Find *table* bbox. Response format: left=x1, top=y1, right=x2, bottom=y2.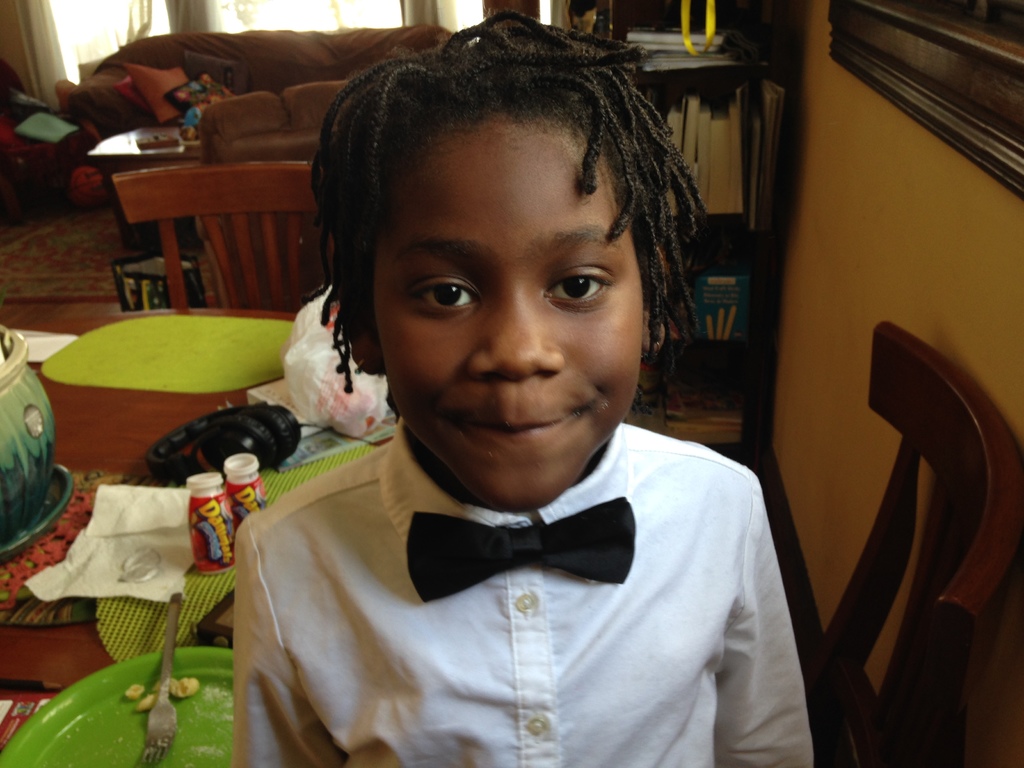
left=86, top=125, right=201, bottom=246.
